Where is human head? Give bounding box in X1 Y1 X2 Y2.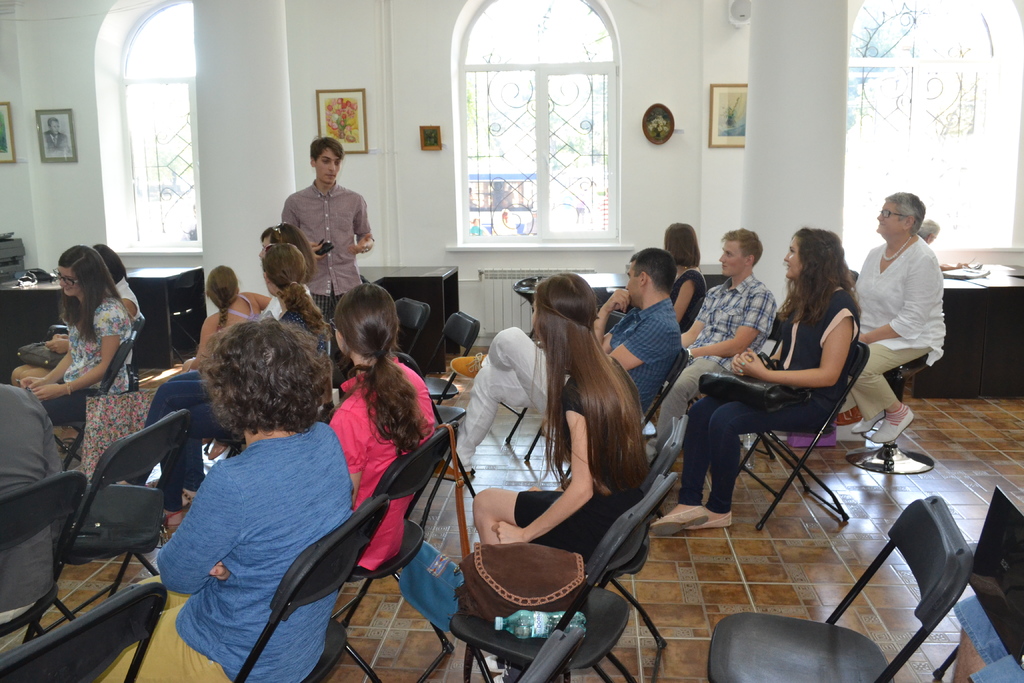
258 243 309 291.
